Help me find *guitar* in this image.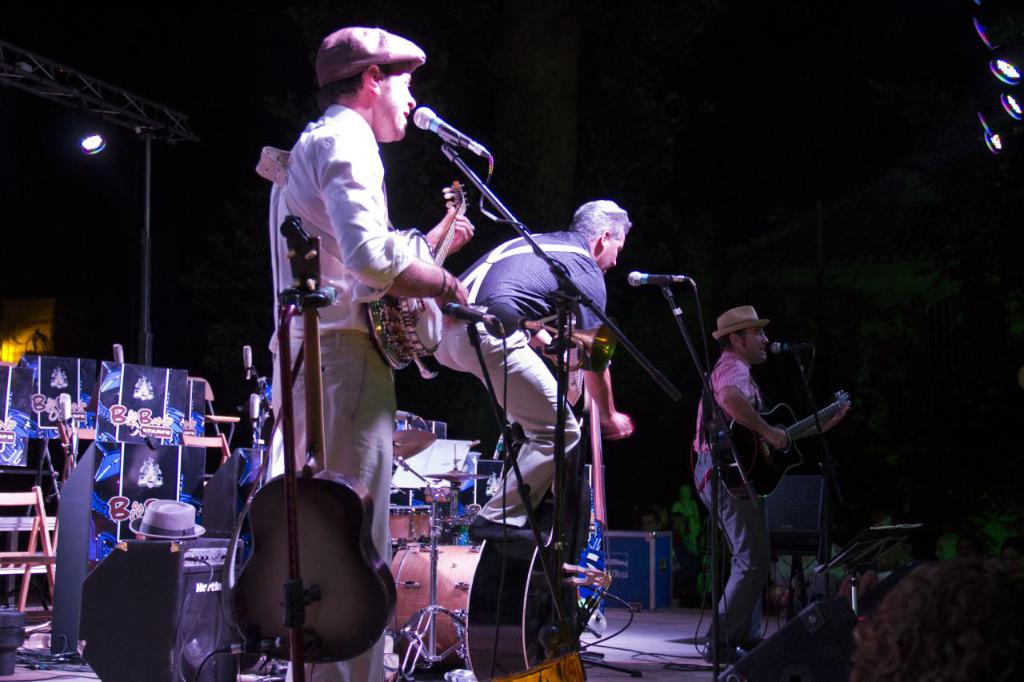
Found it: (left=713, top=347, right=851, bottom=527).
